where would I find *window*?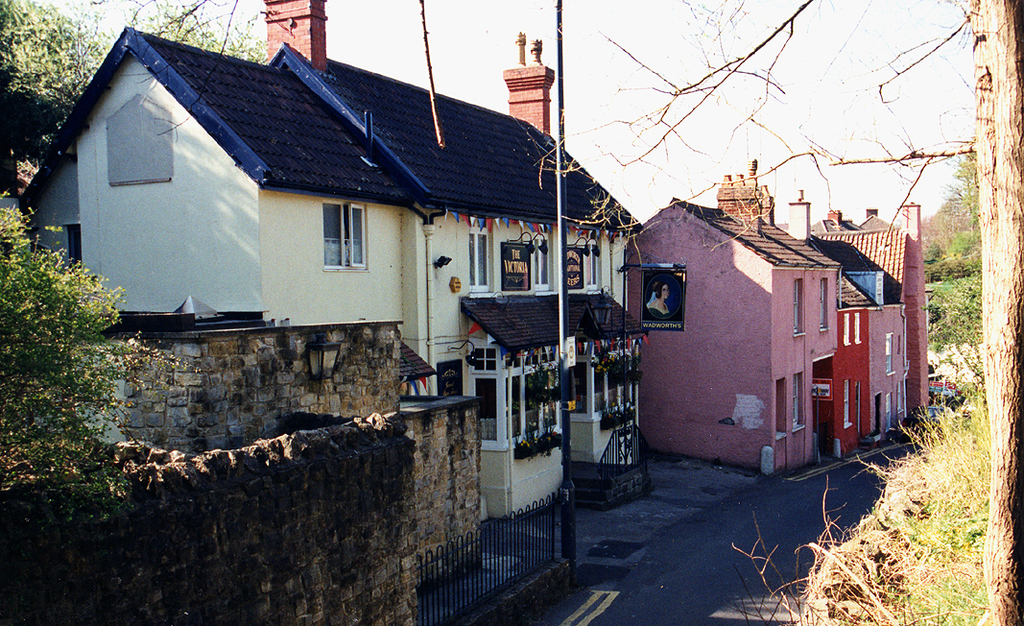
At <region>535, 231, 551, 295</region>.
